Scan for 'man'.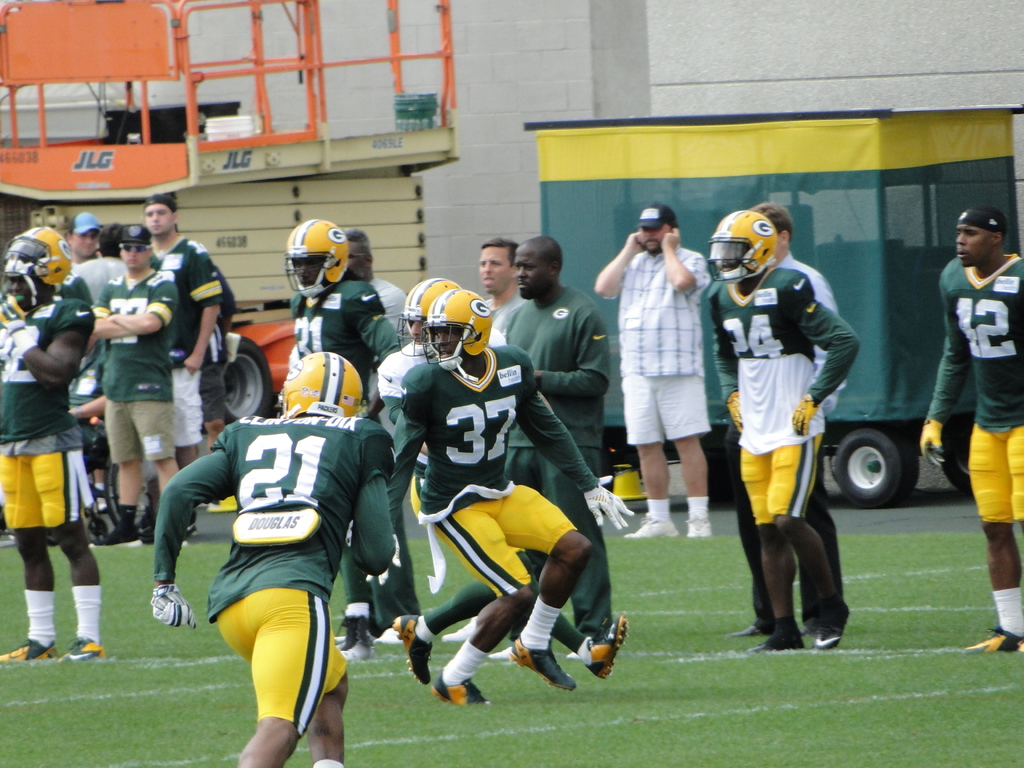
Scan result: <bbox>0, 225, 113, 672</bbox>.
